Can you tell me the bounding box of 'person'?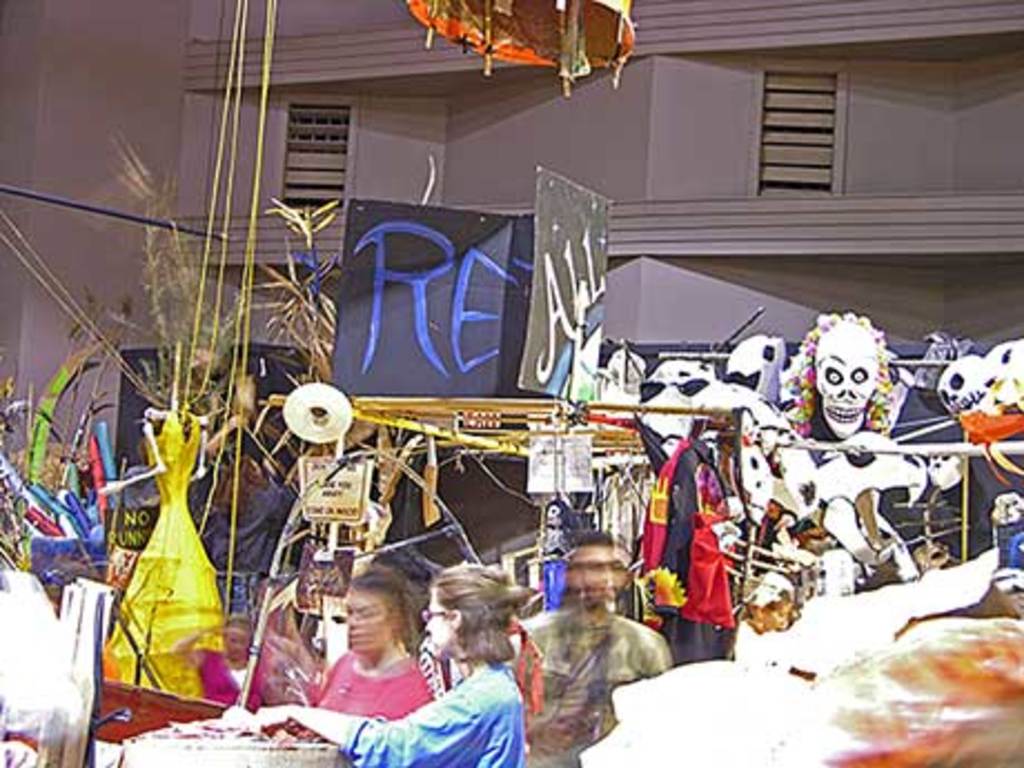
{"x1": 652, "y1": 403, "x2": 741, "y2": 675}.
